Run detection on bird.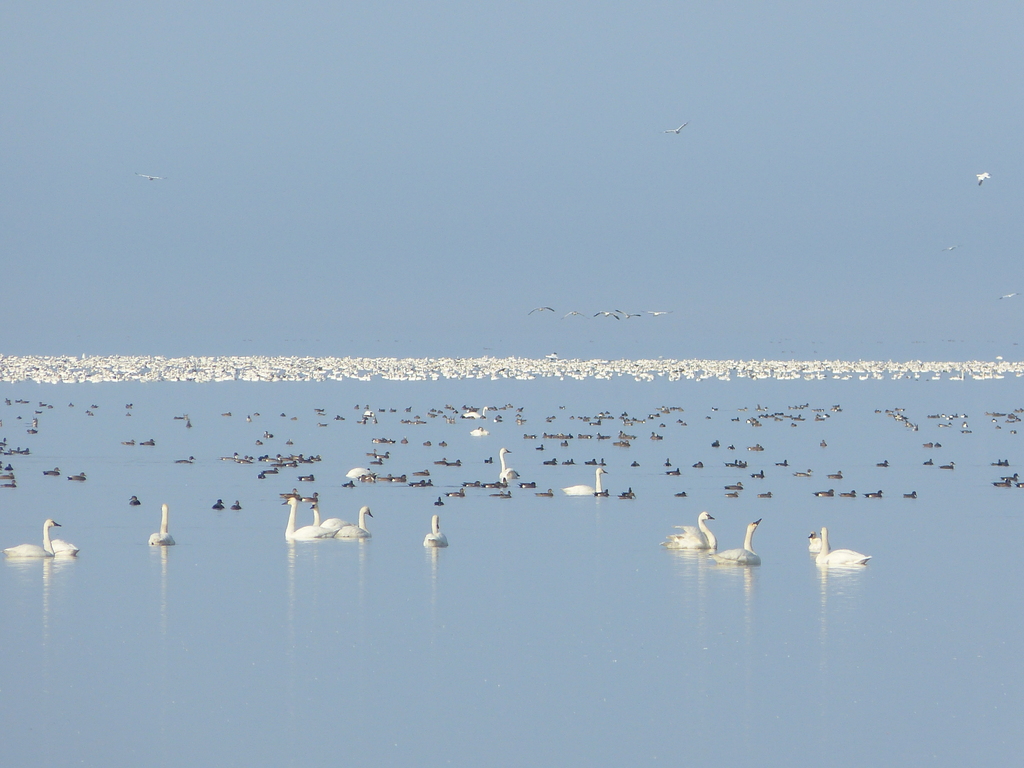
Result: [left=923, top=441, right=933, bottom=448].
